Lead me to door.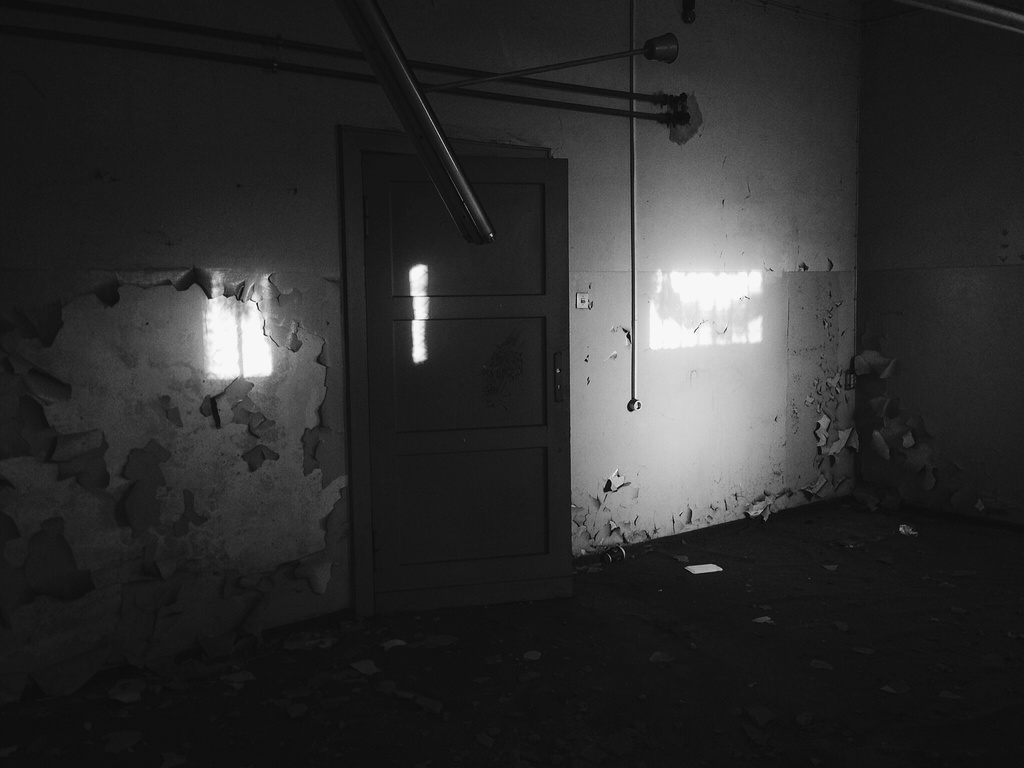
Lead to [364, 159, 574, 607].
